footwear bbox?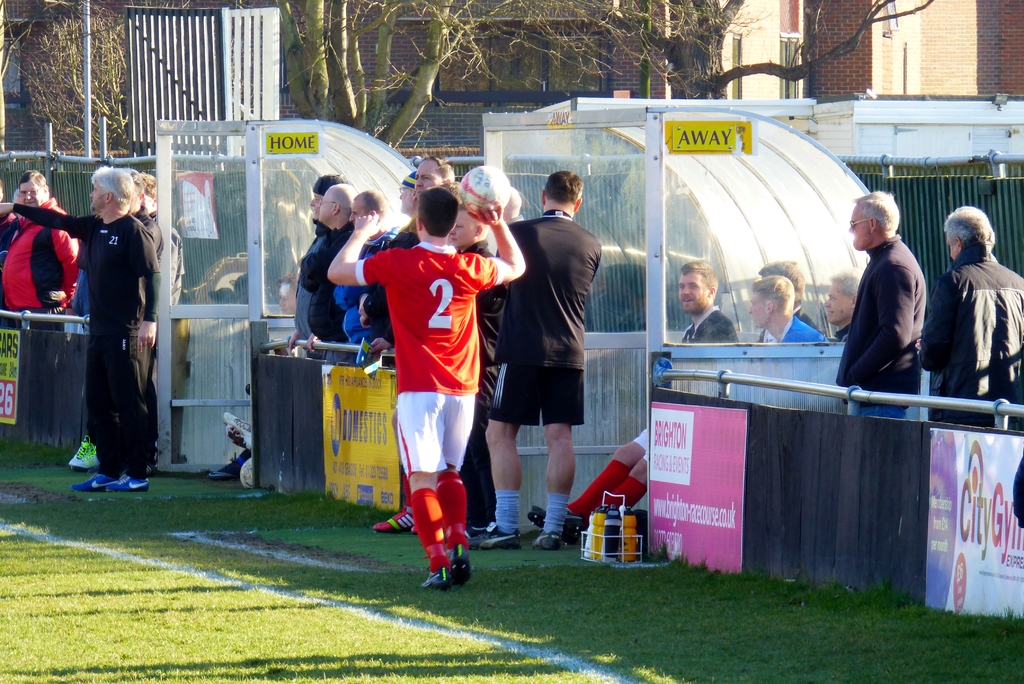
527,511,583,540
